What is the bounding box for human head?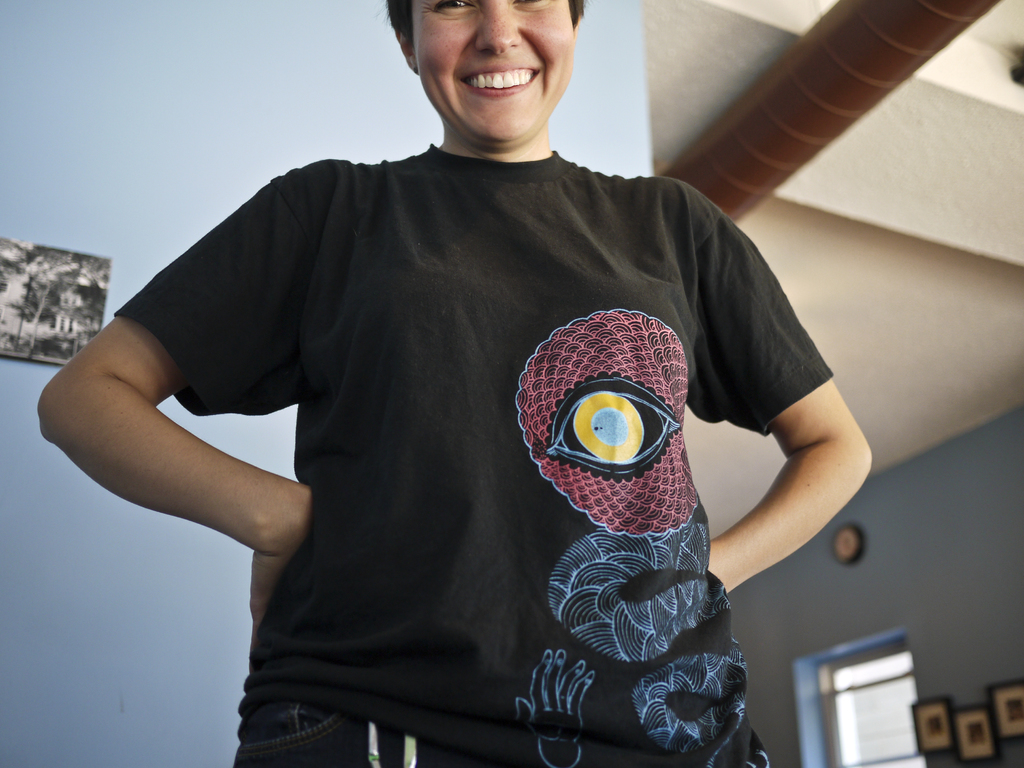
l=391, t=10, r=595, b=139.
